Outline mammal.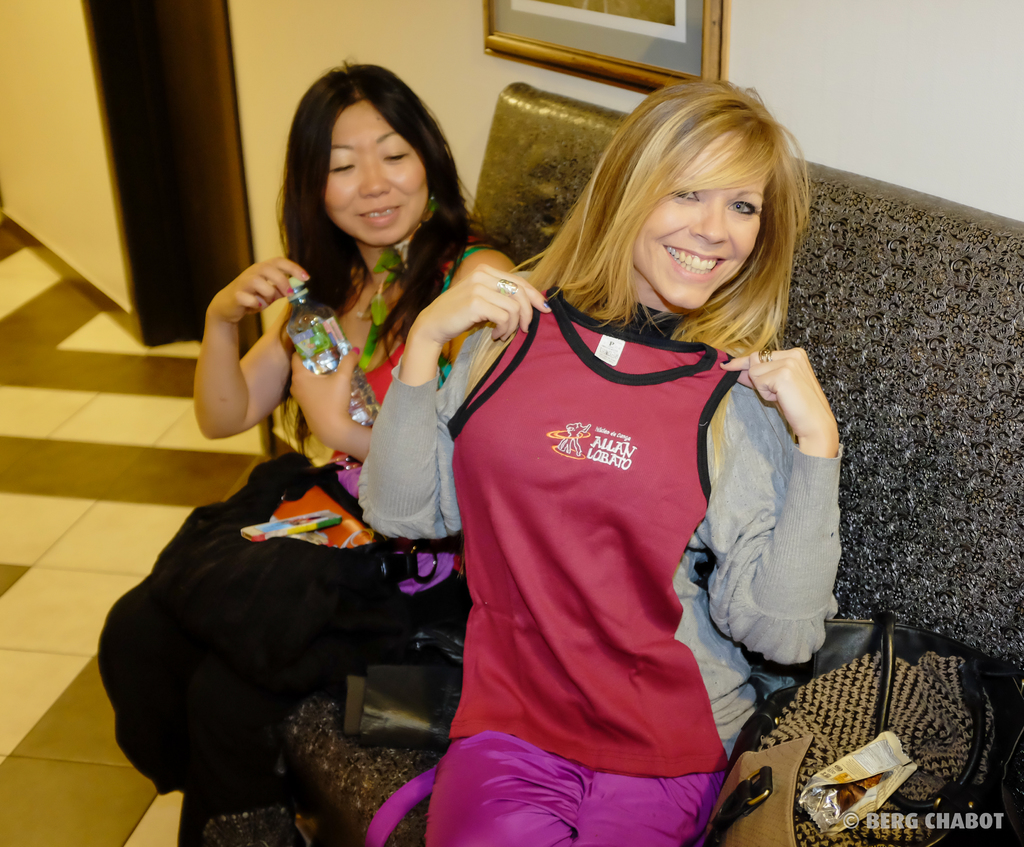
Outline: 364 106 900 825.
